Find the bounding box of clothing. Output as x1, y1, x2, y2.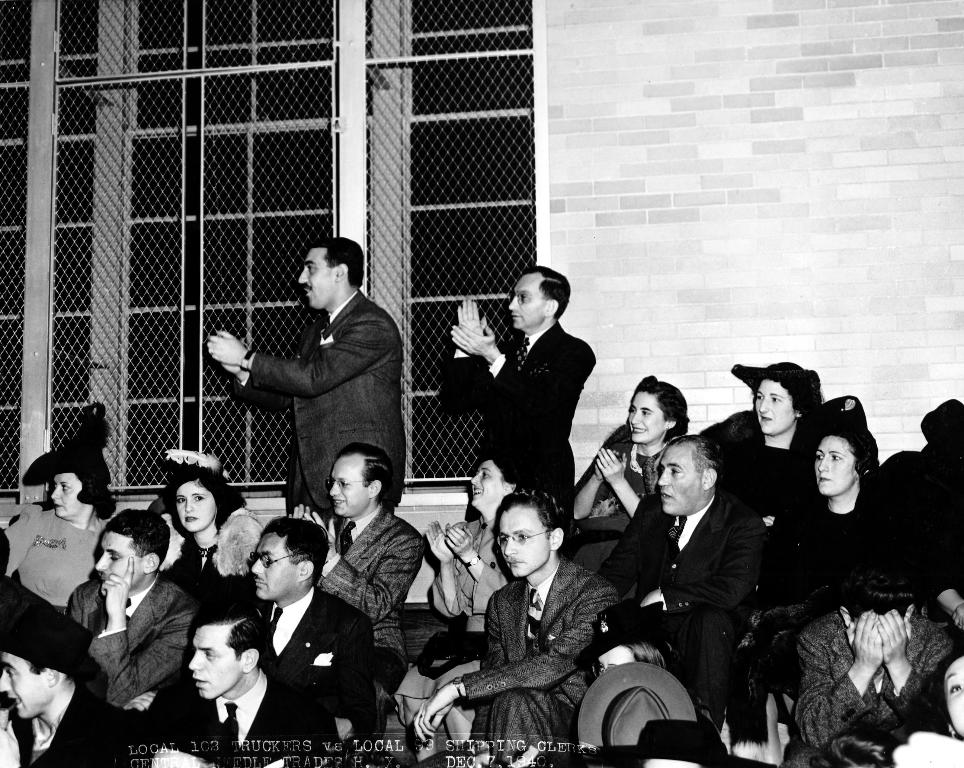
459, 556, 620, 761.
